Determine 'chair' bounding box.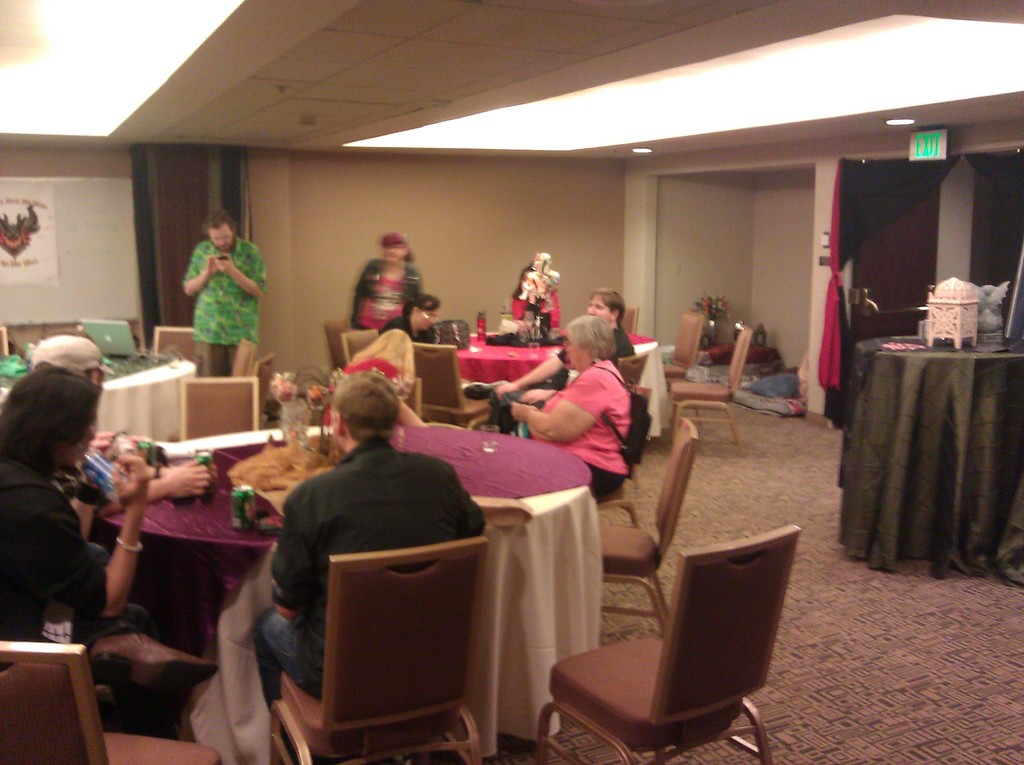
Determined: locate(167, 375, 259, 441).
